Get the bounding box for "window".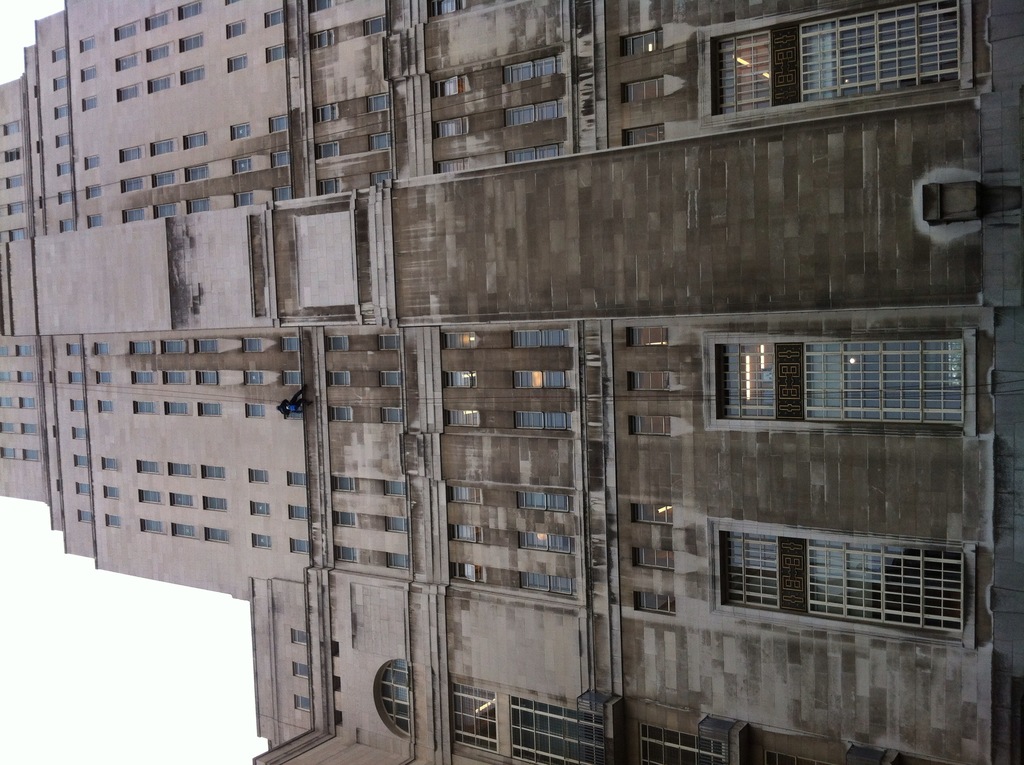
{"x1": 271, "y1": 150, "x2": 288, "y2": 168}.
